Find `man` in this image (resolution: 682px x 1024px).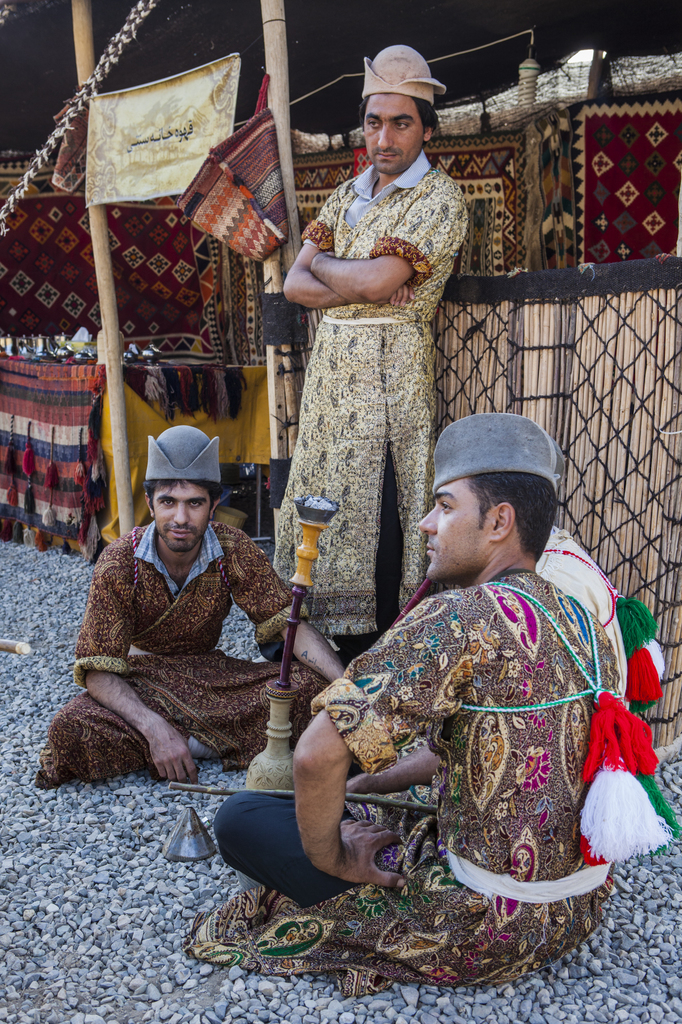
bbox=(273, 44, 466, 653).
